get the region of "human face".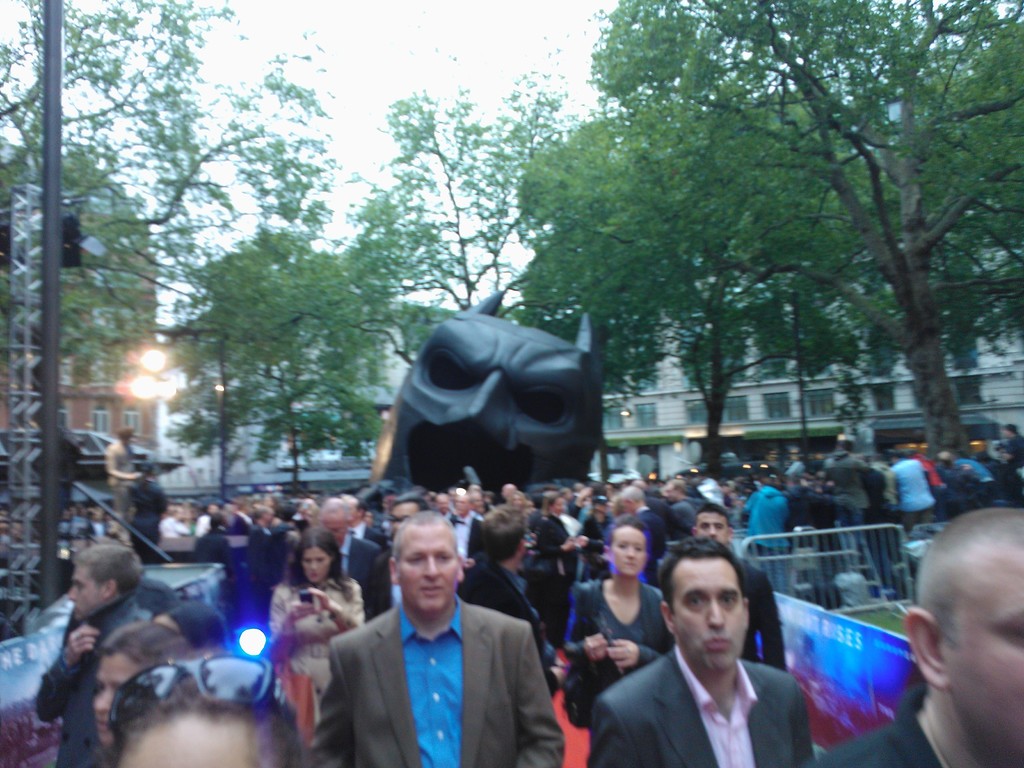
box=[614, 526, 646, 574].
